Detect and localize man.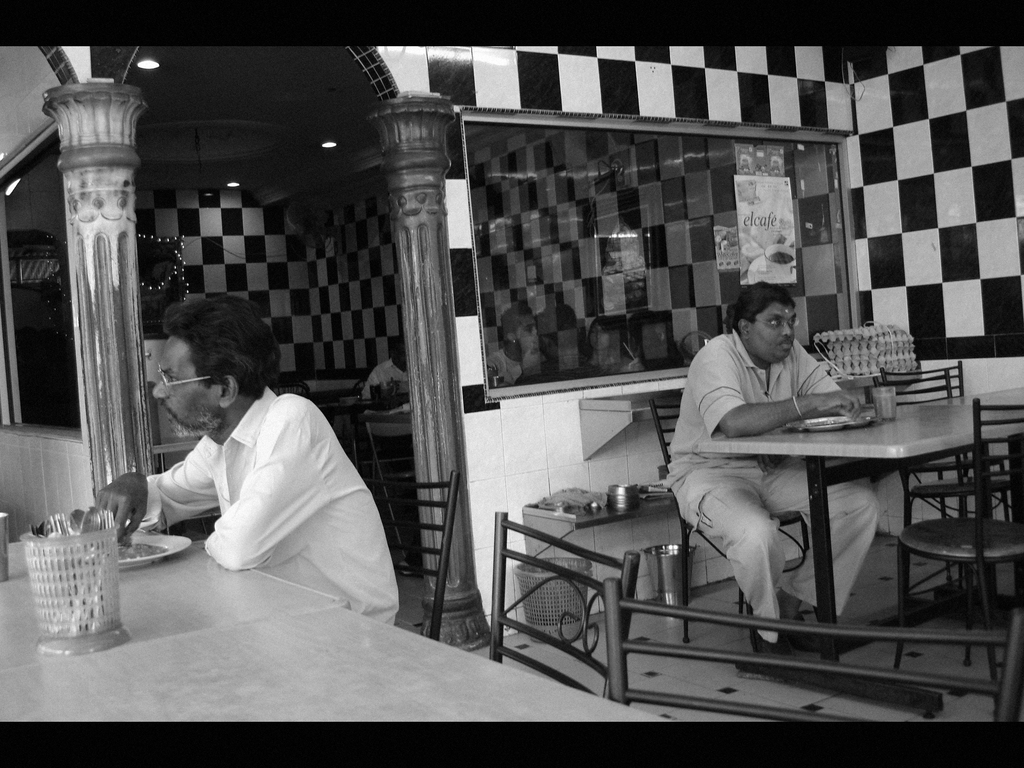
Localized at 106,317,414,626.
